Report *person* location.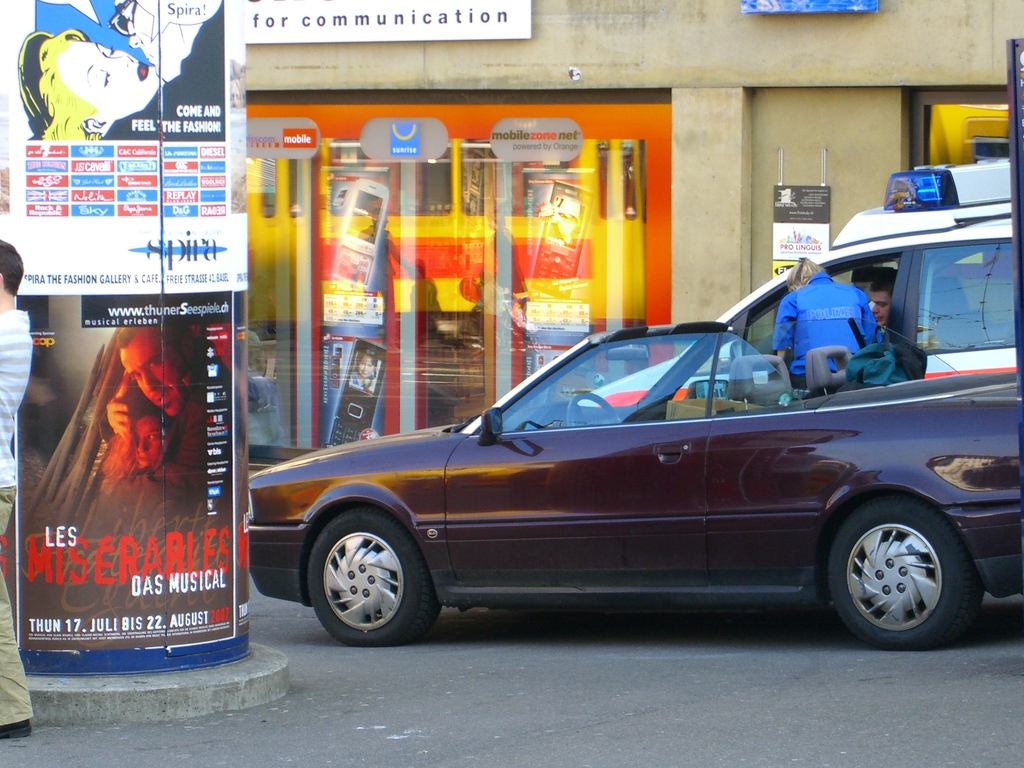
Report: 95 396 236 543.
